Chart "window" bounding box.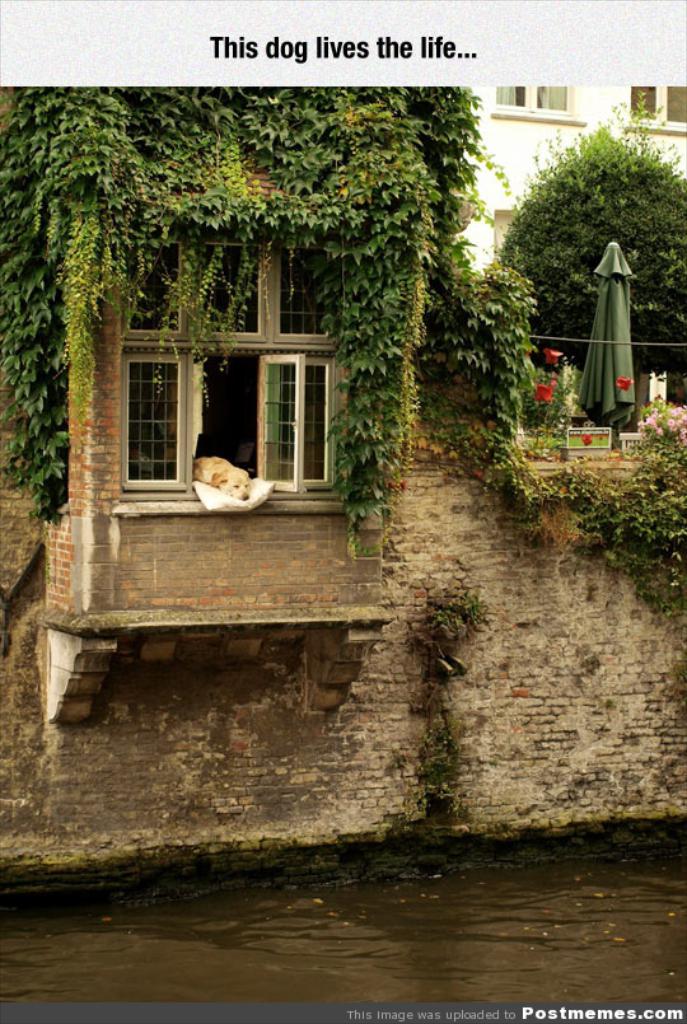
Charted: [left=263, top=354, right=340, bottom=490].
